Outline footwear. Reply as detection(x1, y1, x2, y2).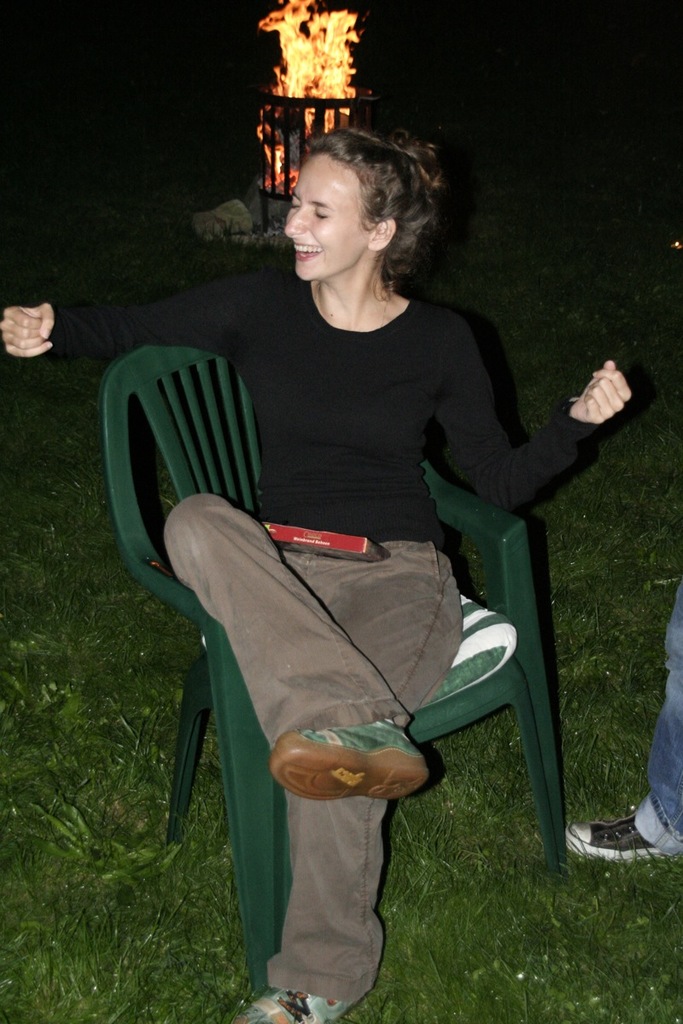
detection(231, 989, 350, 1023).
